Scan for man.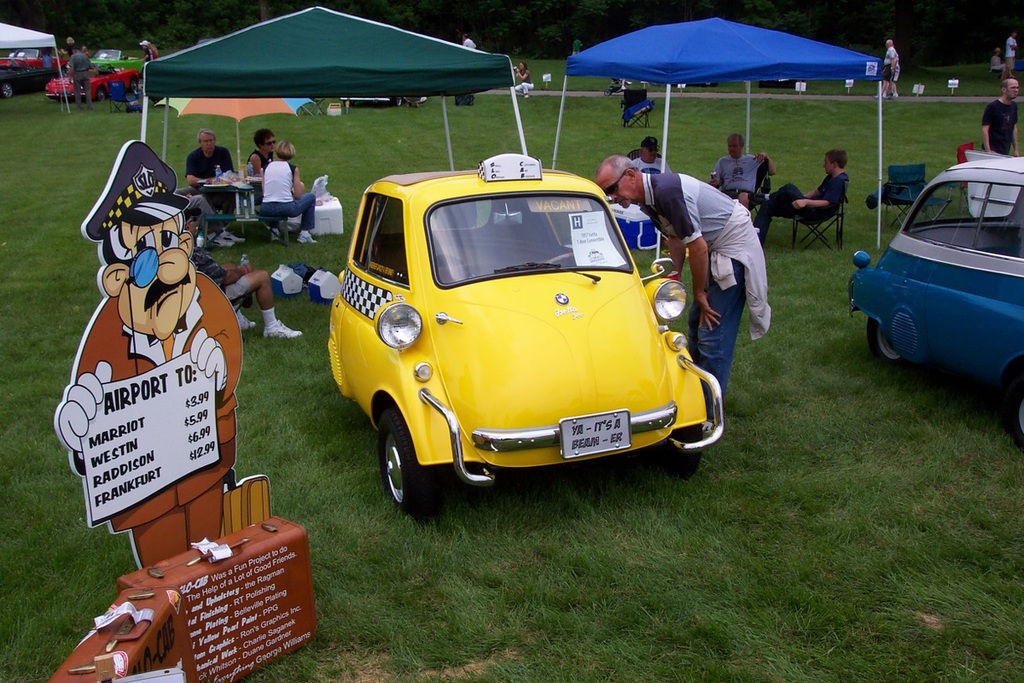
Scan result: crop(187, 130, 236, 216).
